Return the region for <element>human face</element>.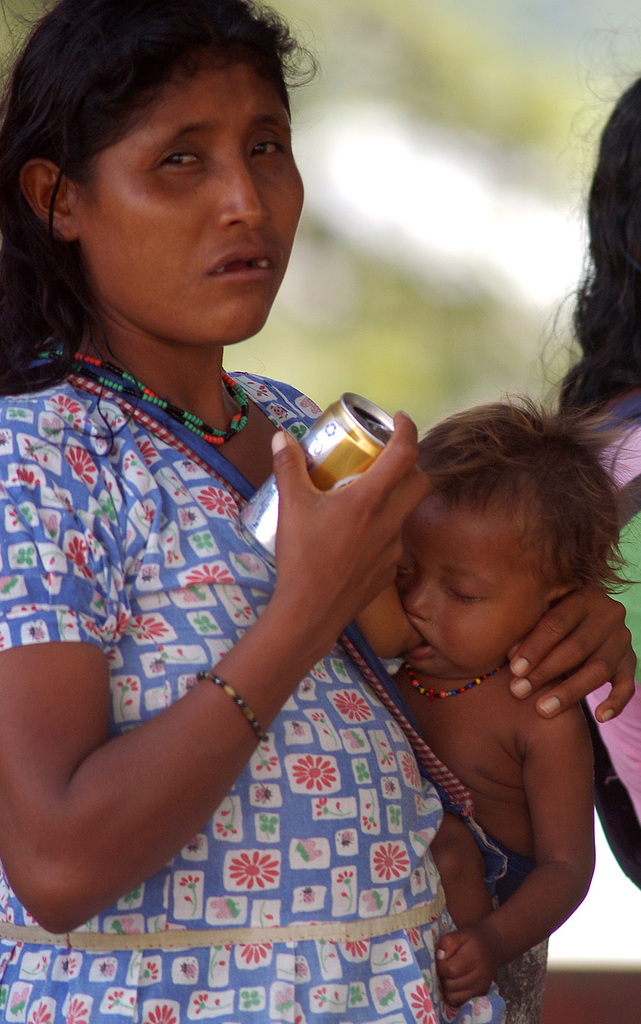
(left=398, top=486, right=555, bottom=678).
